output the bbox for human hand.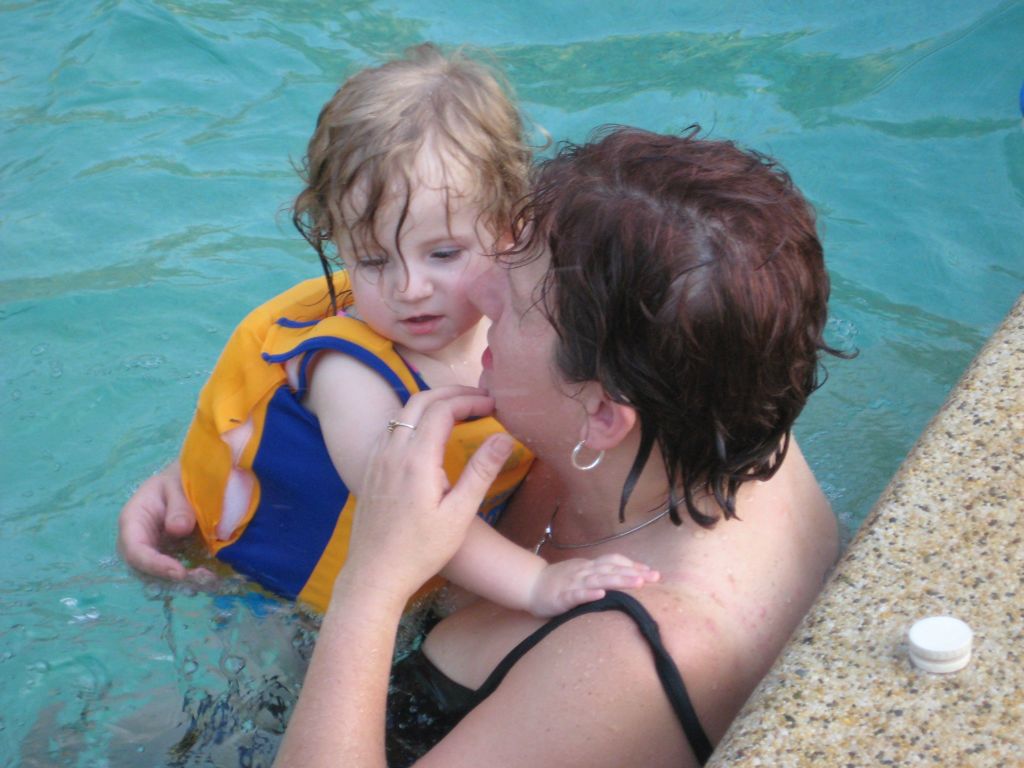
<bbox>343, 385, 511, 600</bbox>.
